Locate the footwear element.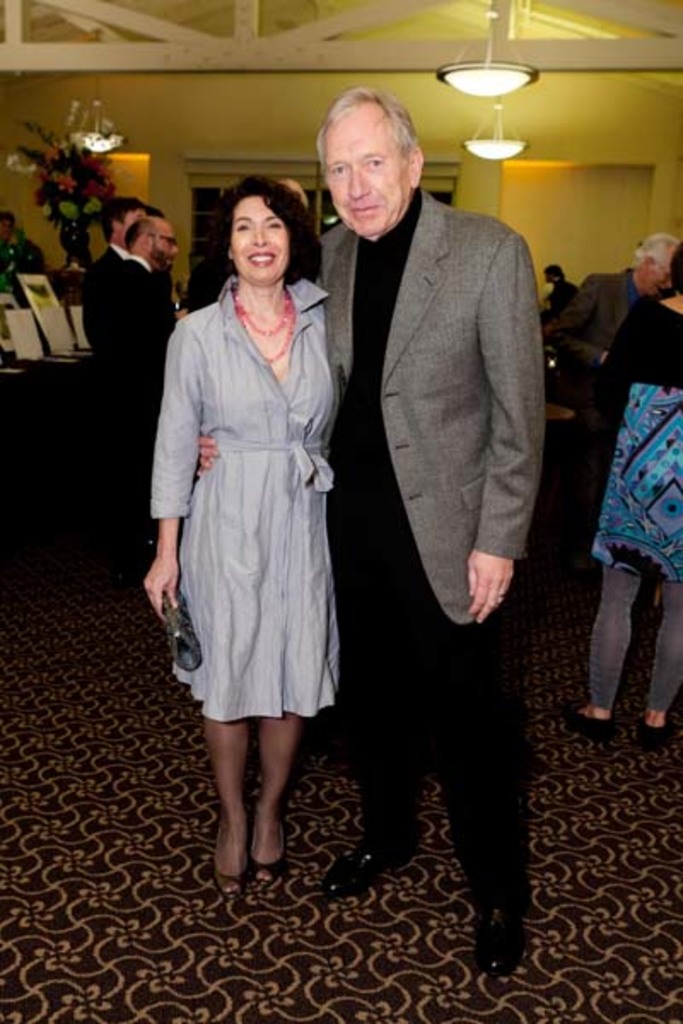
Element bbox: Rect(627, 708, 674, 749).
